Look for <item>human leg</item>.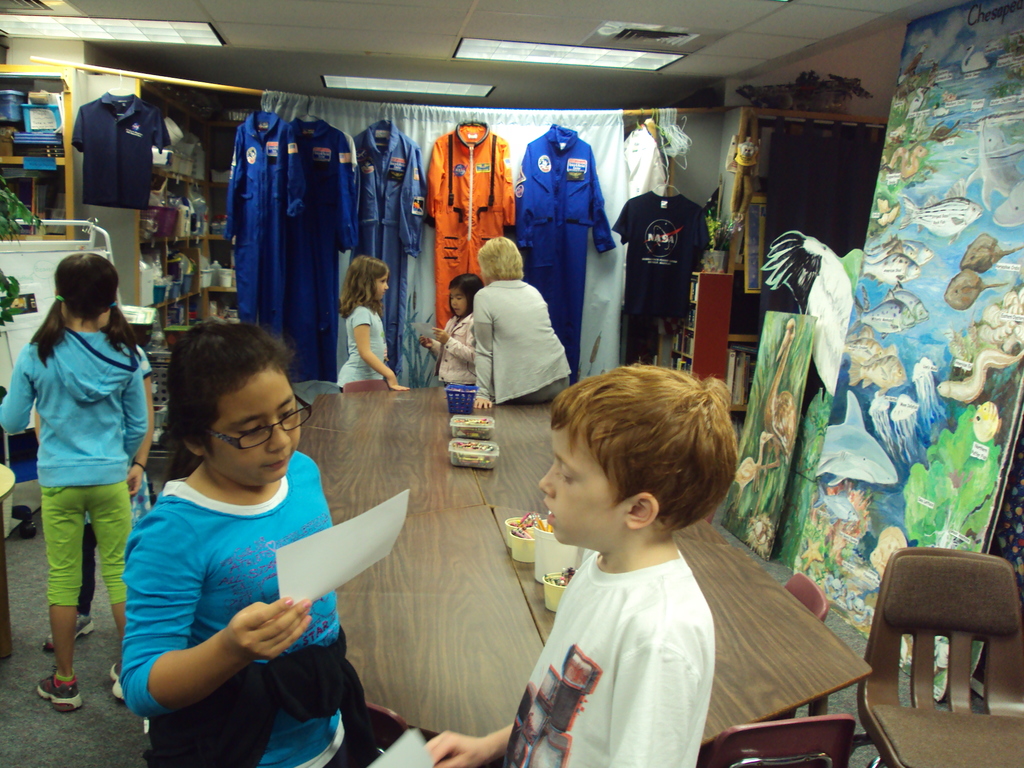
Found: x1=34 y1=483 x2=88 y2=712.
